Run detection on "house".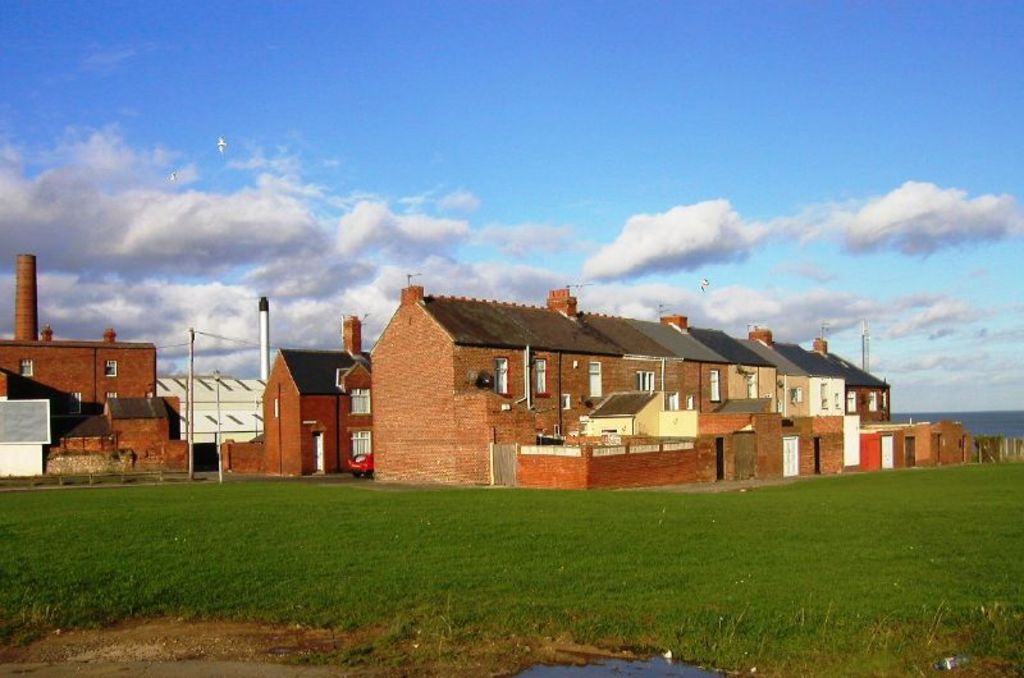
Result: bbox=[860, 423, 904, 466].
